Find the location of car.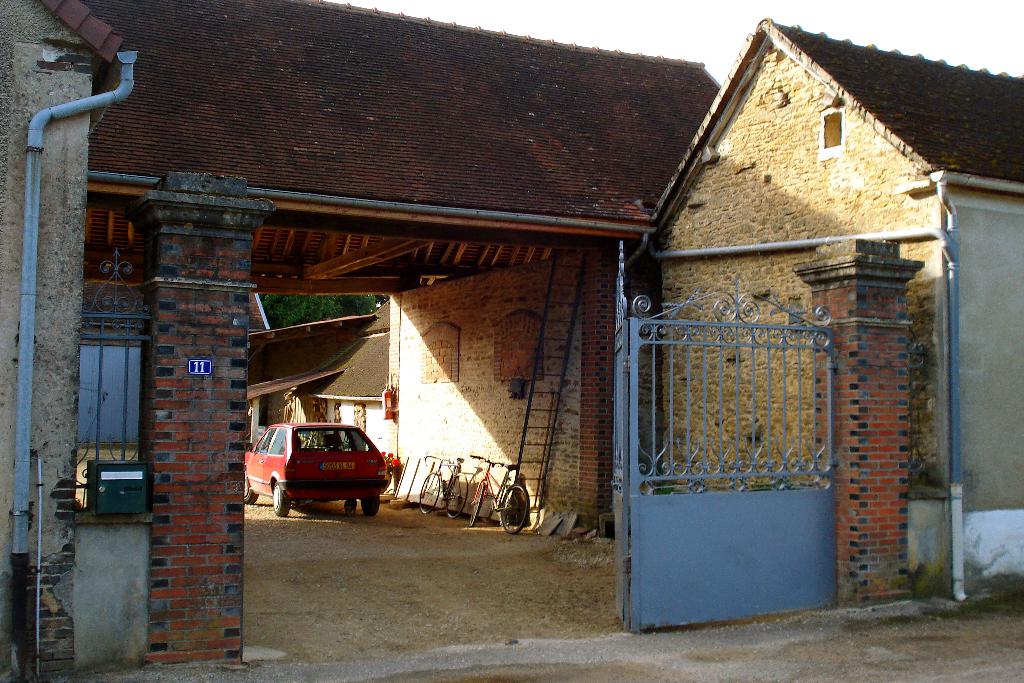
Location: [x1=246, y1=421, x2=397, y2=514].
